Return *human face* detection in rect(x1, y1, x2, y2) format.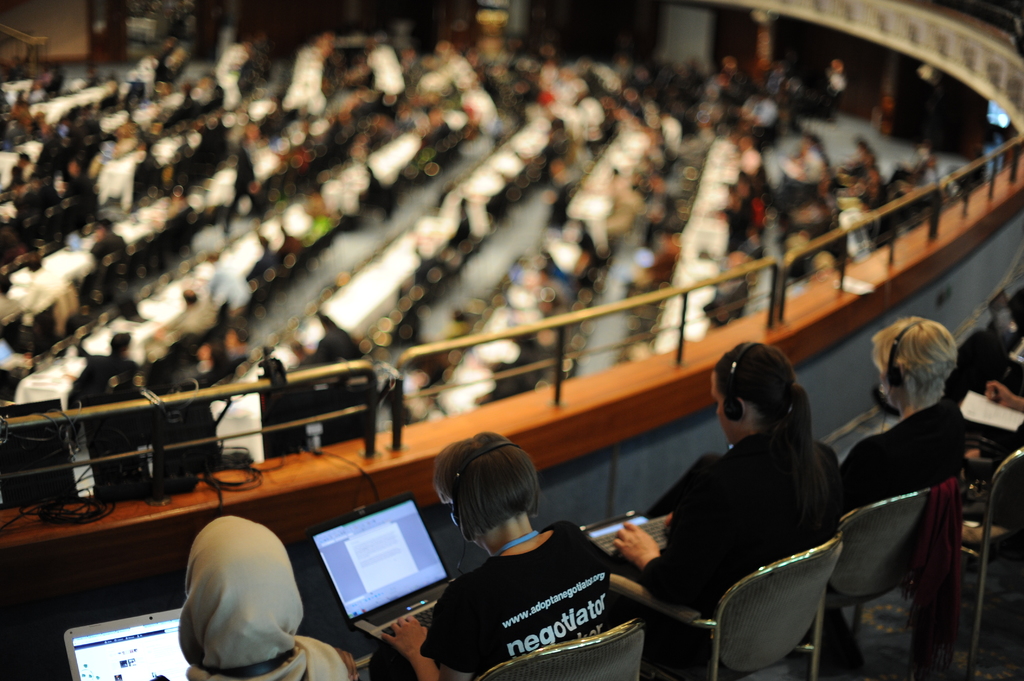
rect(716, 380, 742, 449).
